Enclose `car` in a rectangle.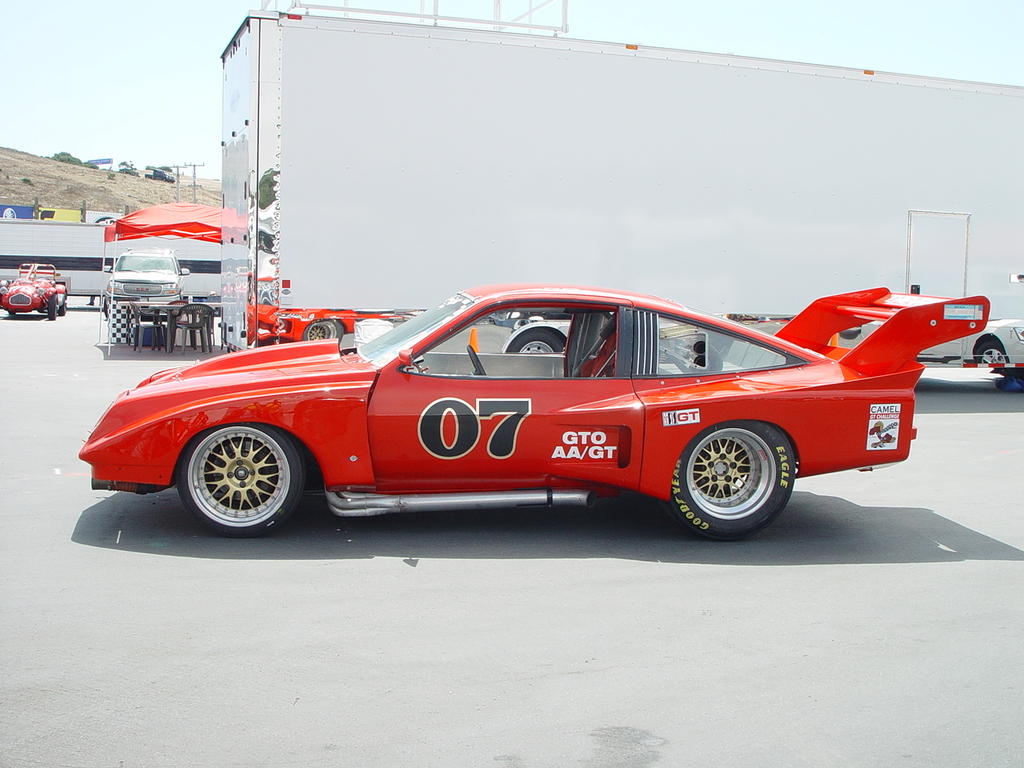
0, 262, 68, 320.
